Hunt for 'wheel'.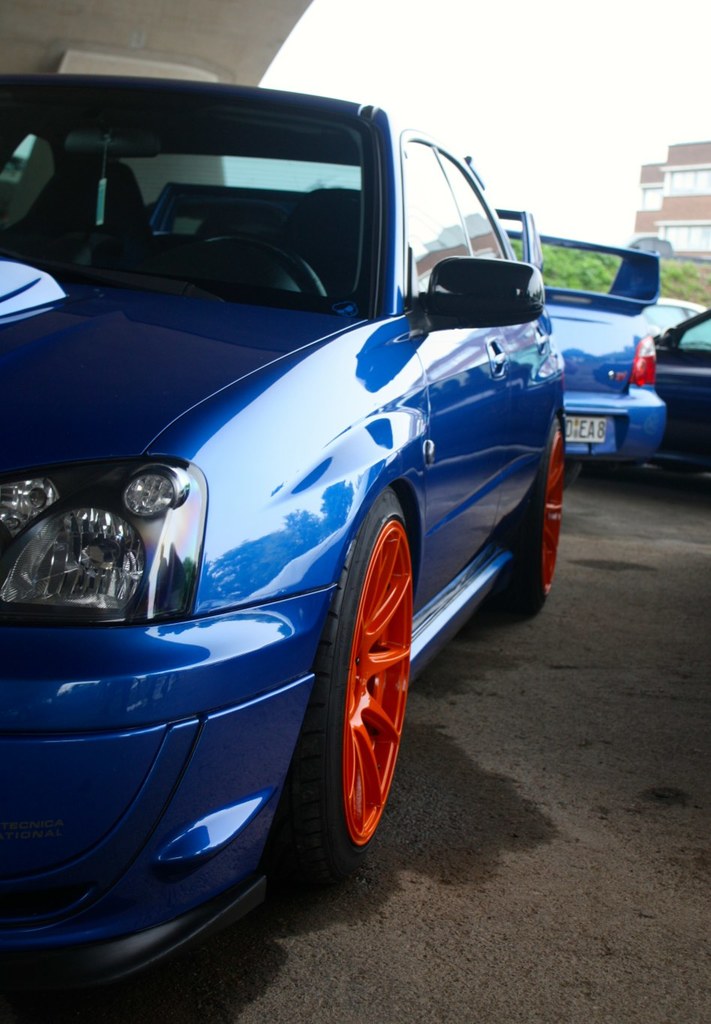
Hunted down at locate(488, 413, 574, 611).
